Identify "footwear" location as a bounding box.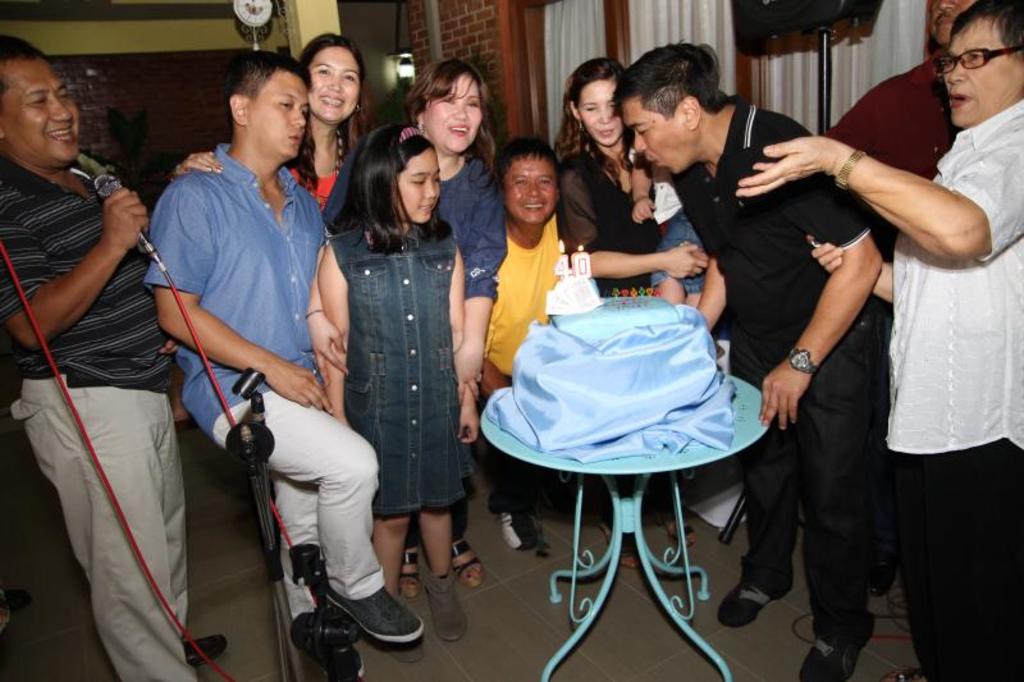
box(507, 508, 541, 550).
